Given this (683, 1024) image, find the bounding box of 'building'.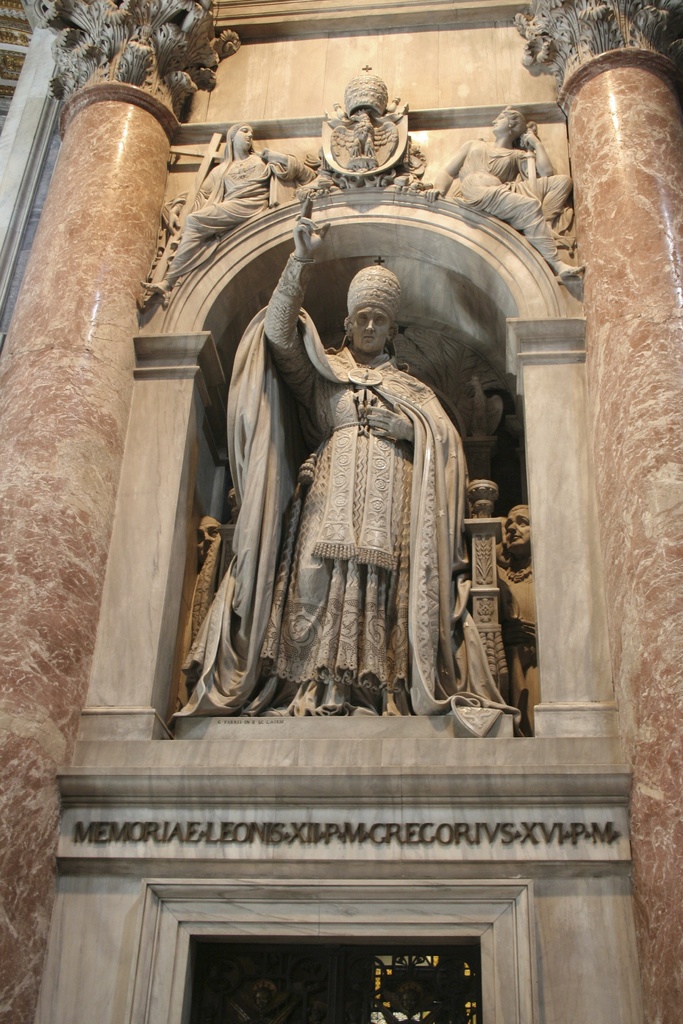
locate(0, 0, 682, 1023).
